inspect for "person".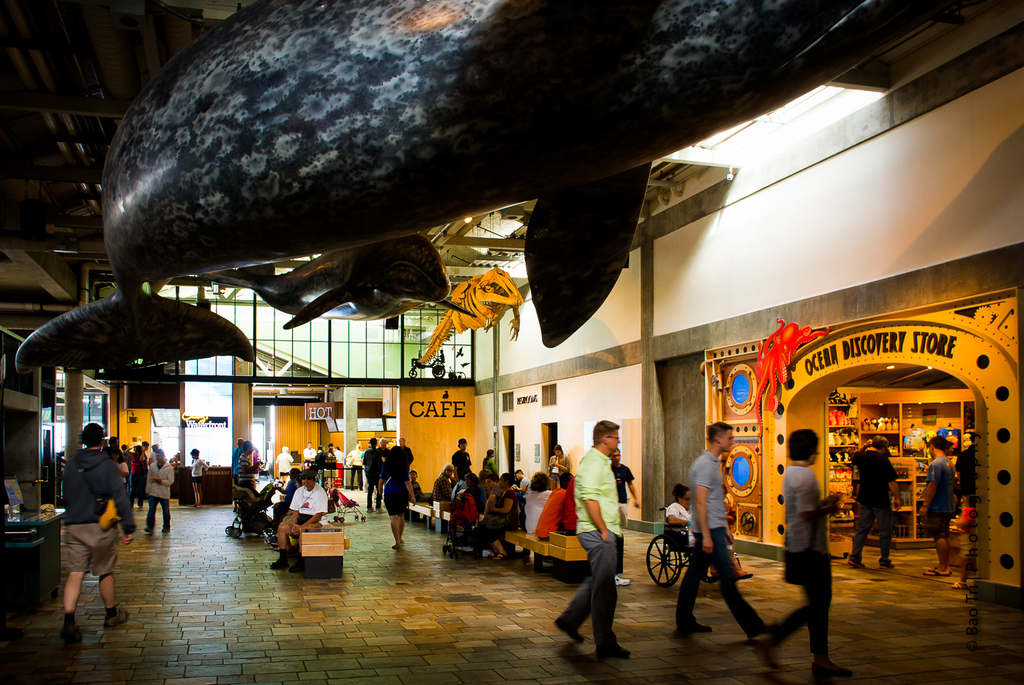
Inspection: box(911, 432, 956, 577).
